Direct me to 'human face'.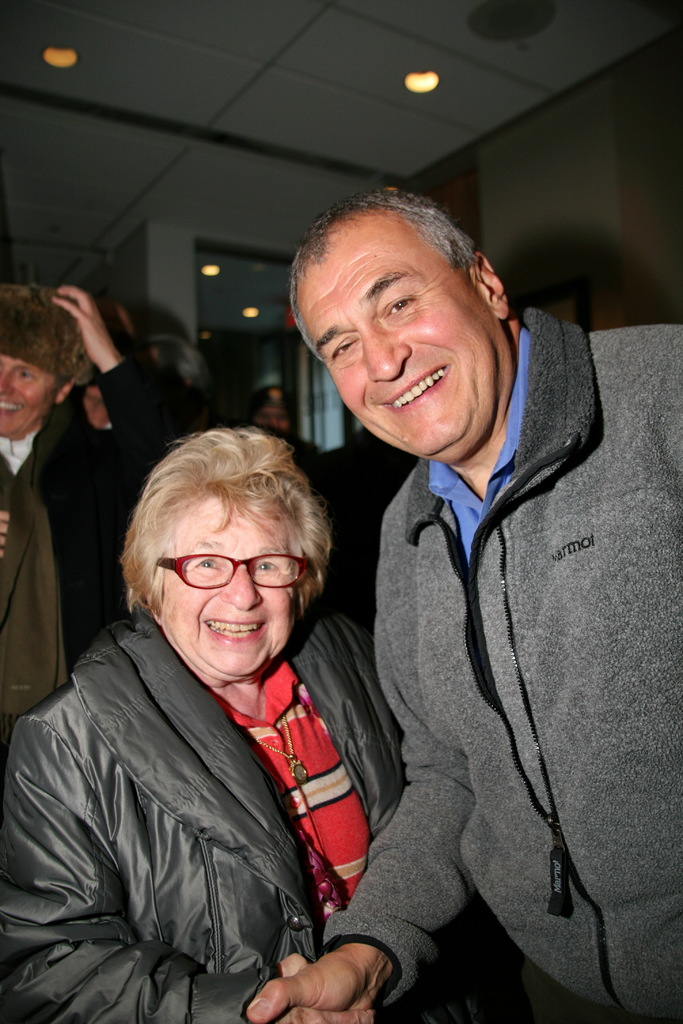
Direction: detection(152, 501, 299, 686).
